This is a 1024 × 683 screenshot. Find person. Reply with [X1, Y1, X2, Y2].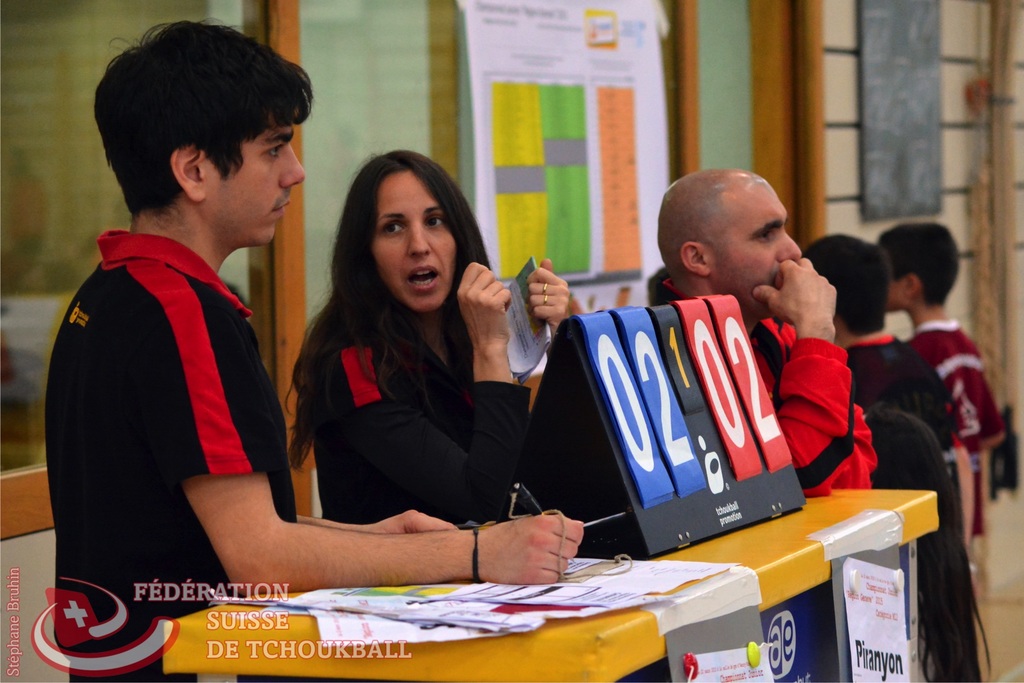
[796, 230, 979, 597].
